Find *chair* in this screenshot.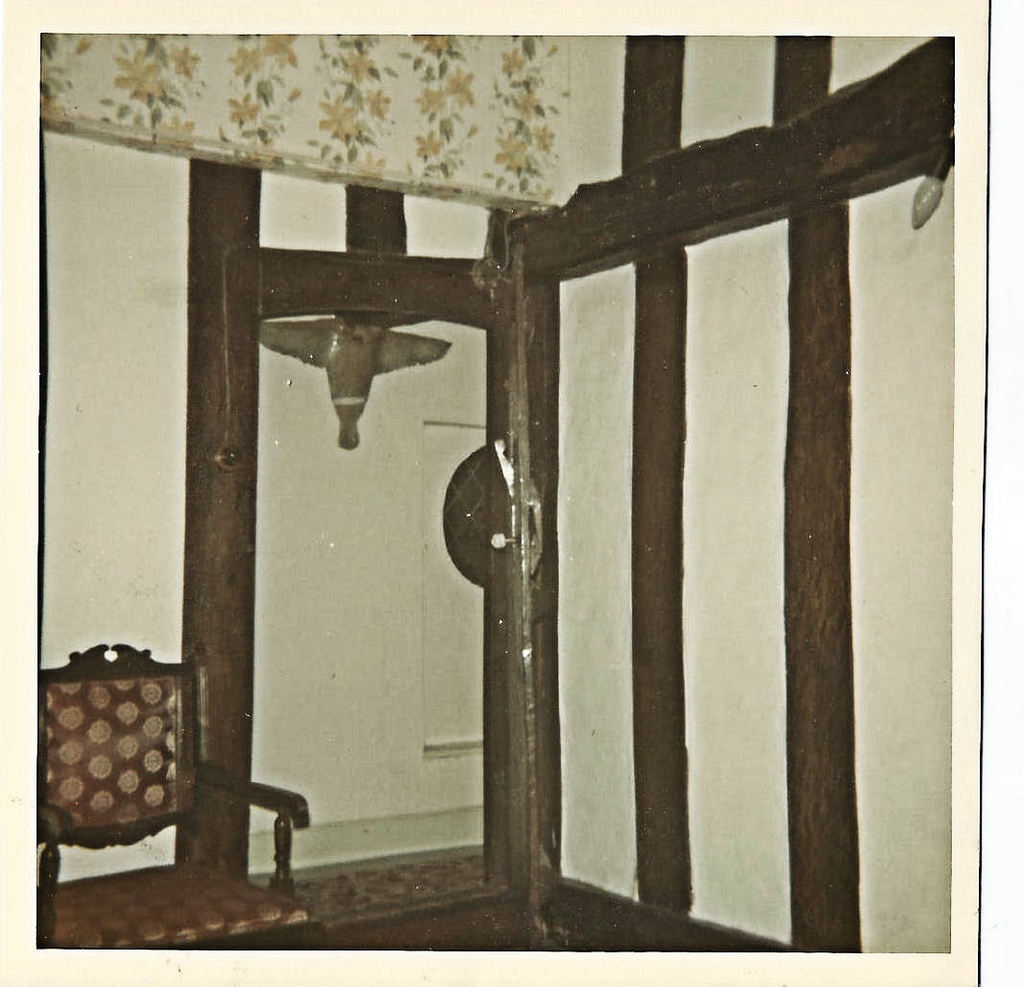
The bounding box for *chair* is 37 629 259 913.
